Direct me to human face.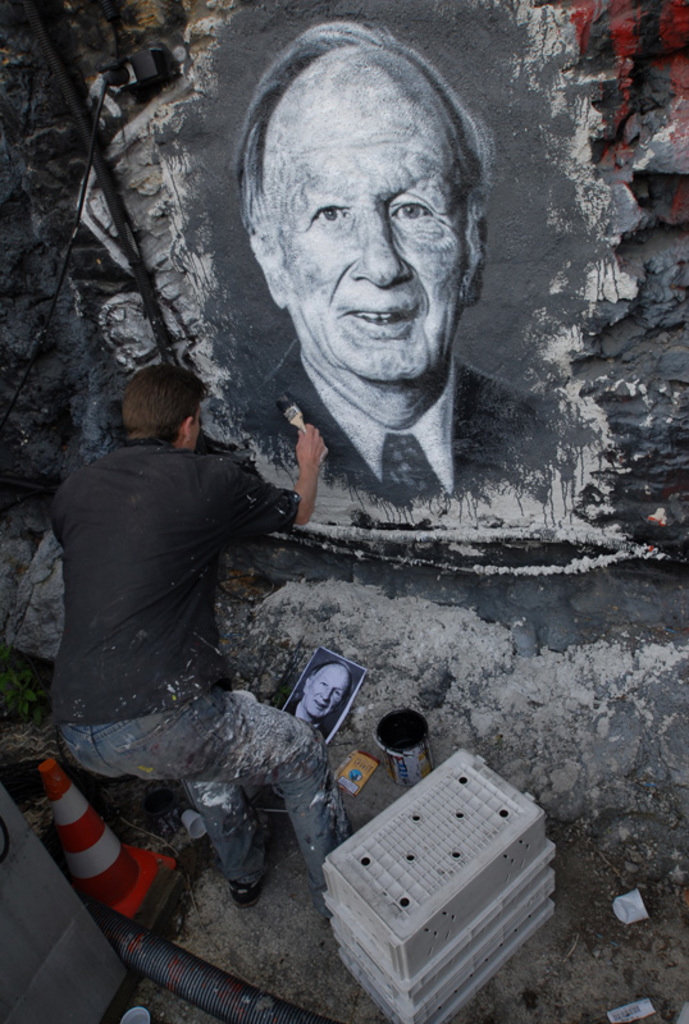
Direction: <region>273, 124, 461, 380</region>.
